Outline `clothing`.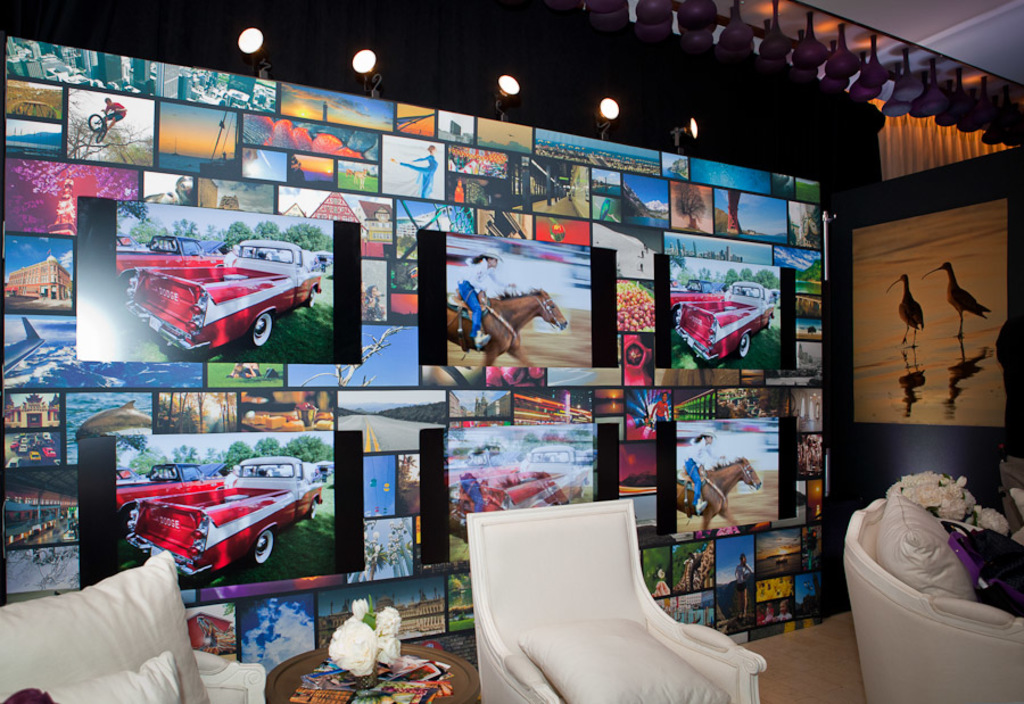
Outline: 686:437:717:502.
